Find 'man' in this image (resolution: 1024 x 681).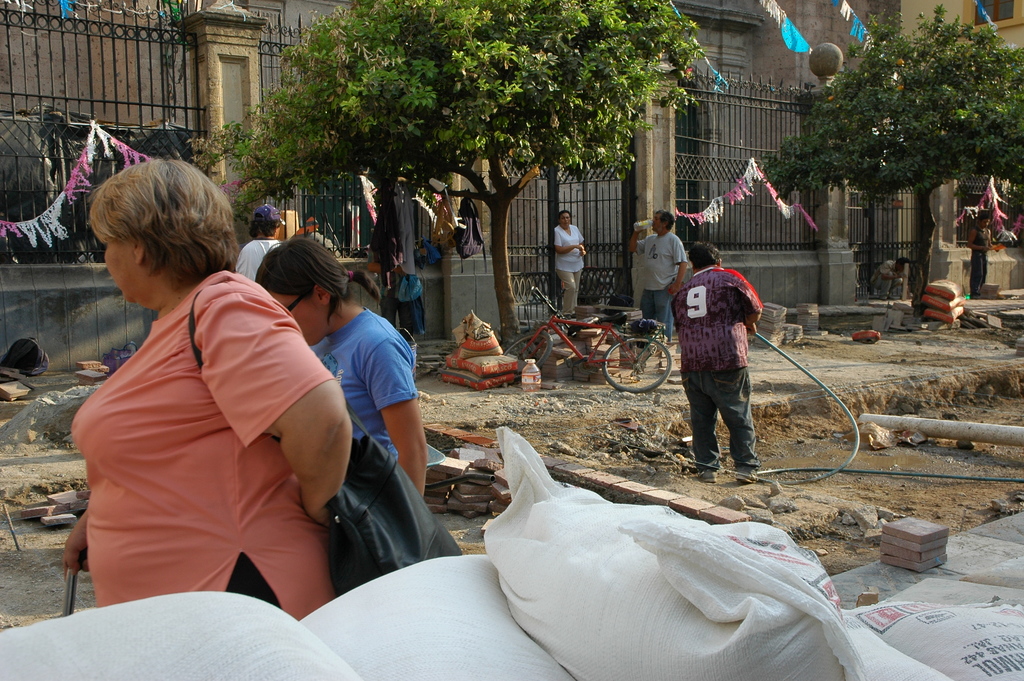
x1=666 y1=245 x2=774 y2=488.
